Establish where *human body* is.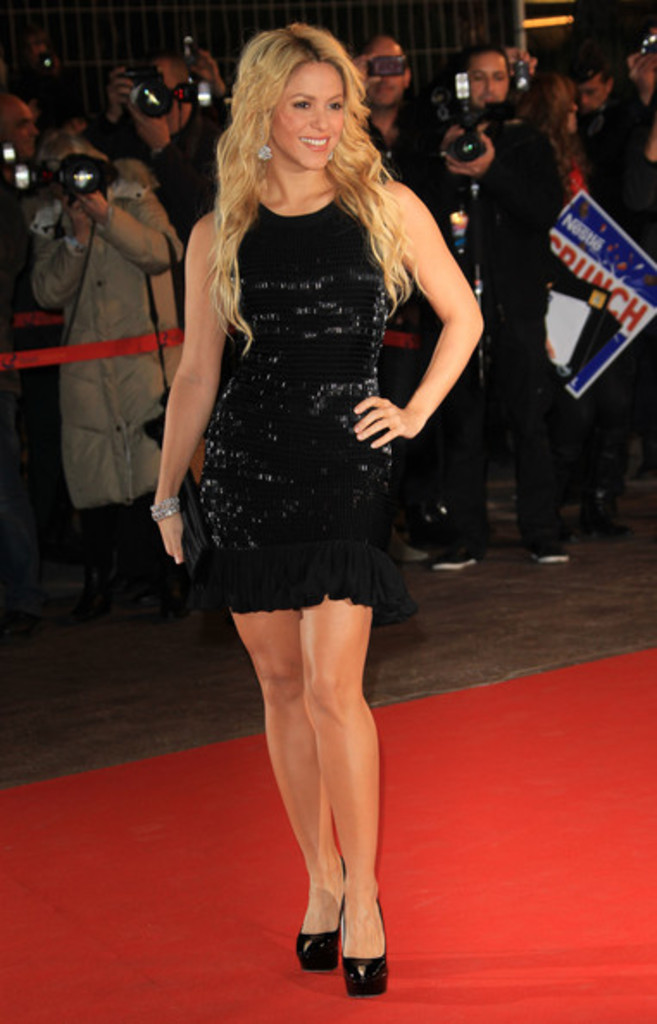
Established at (136, 3, 474, 972).
